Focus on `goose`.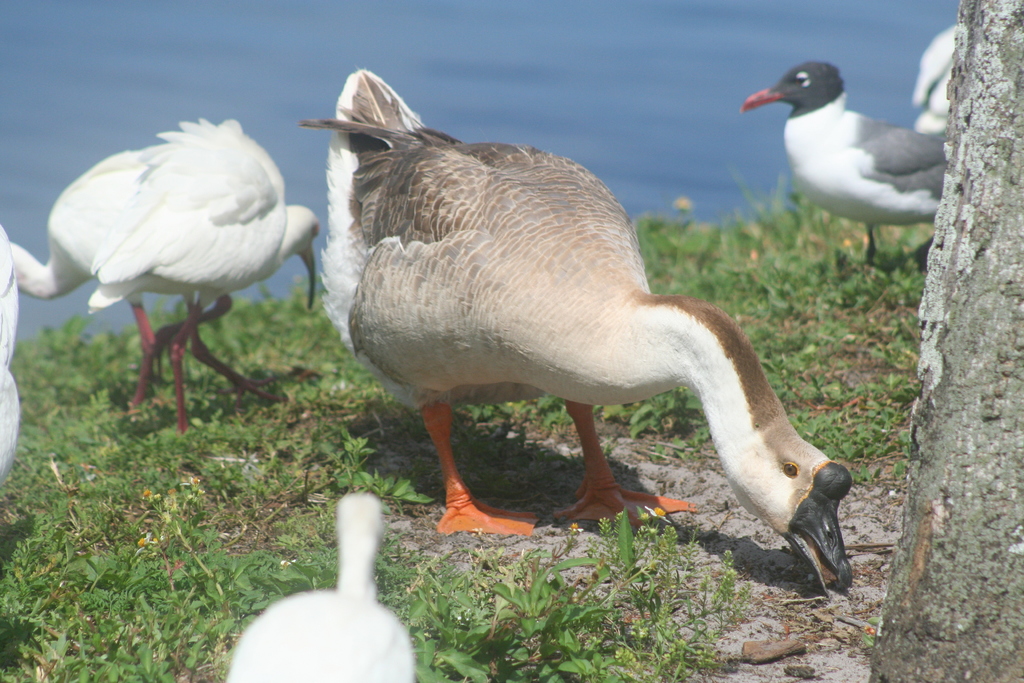
Focused at Rect(220, 494, 409, 682).
